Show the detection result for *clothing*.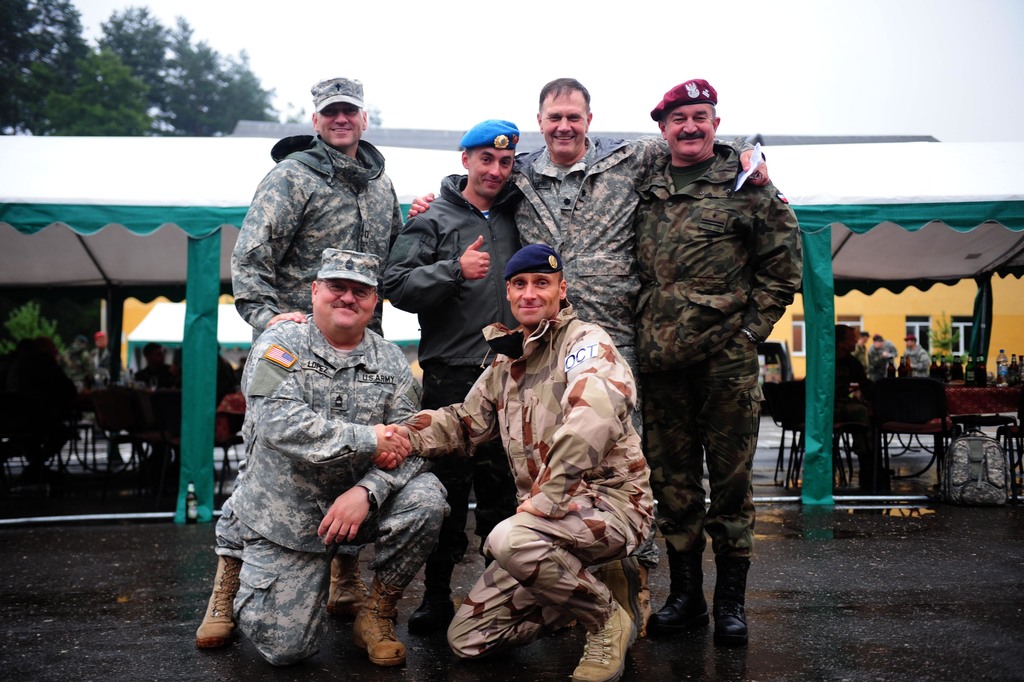
88:344:111:384.
